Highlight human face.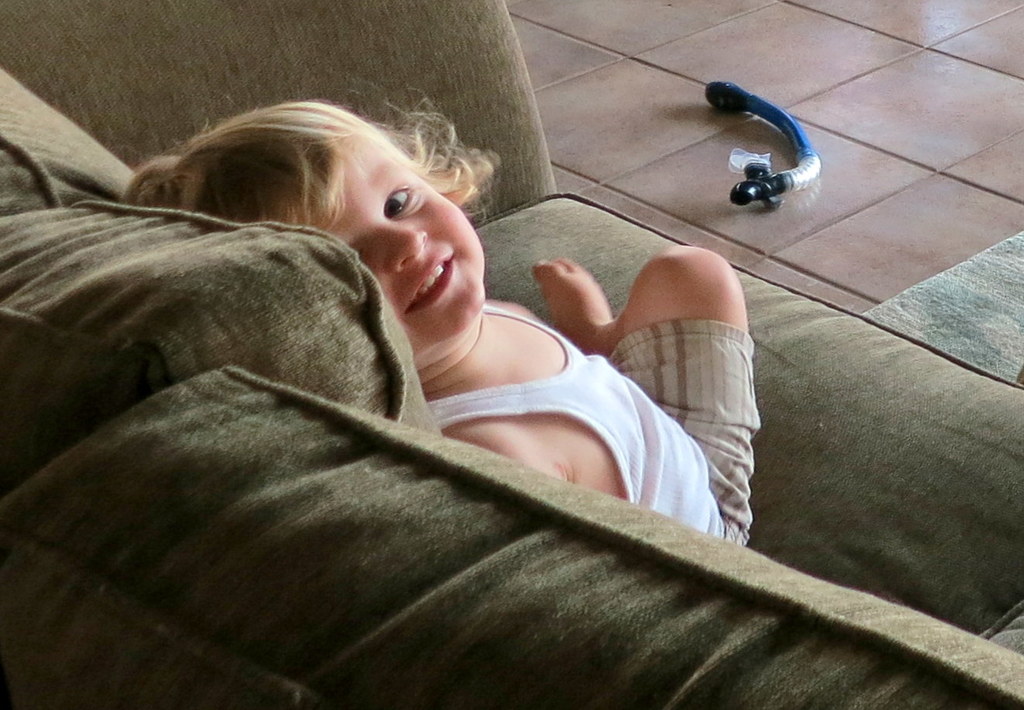
Highlighted region: box(304, 137, 486, 354).
